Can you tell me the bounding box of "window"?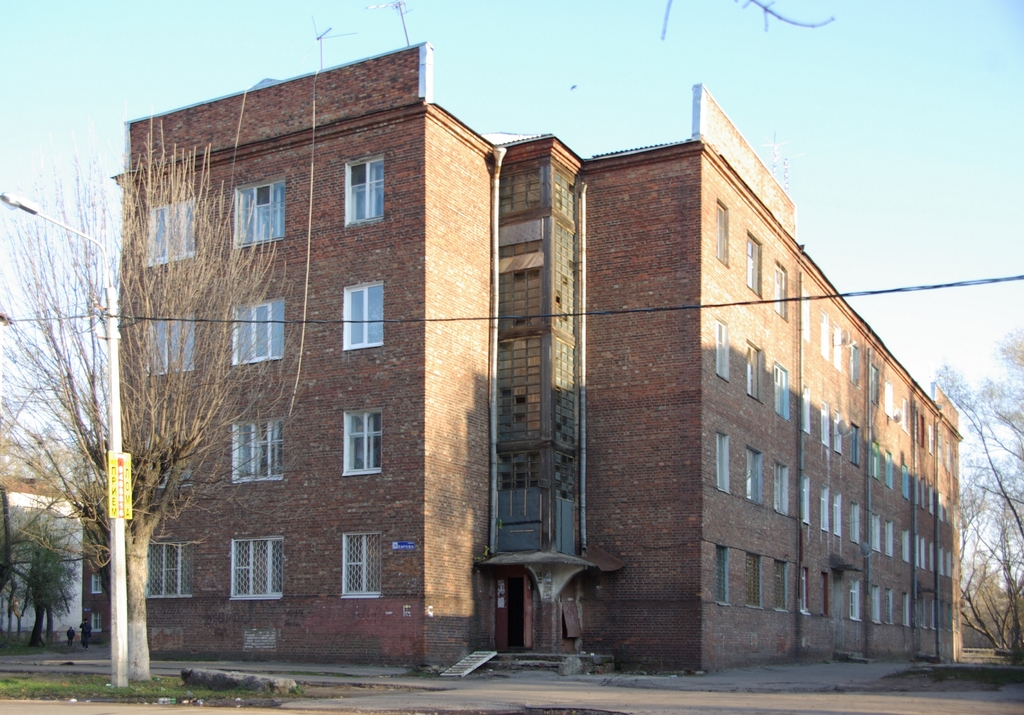
880 520 897 555.
